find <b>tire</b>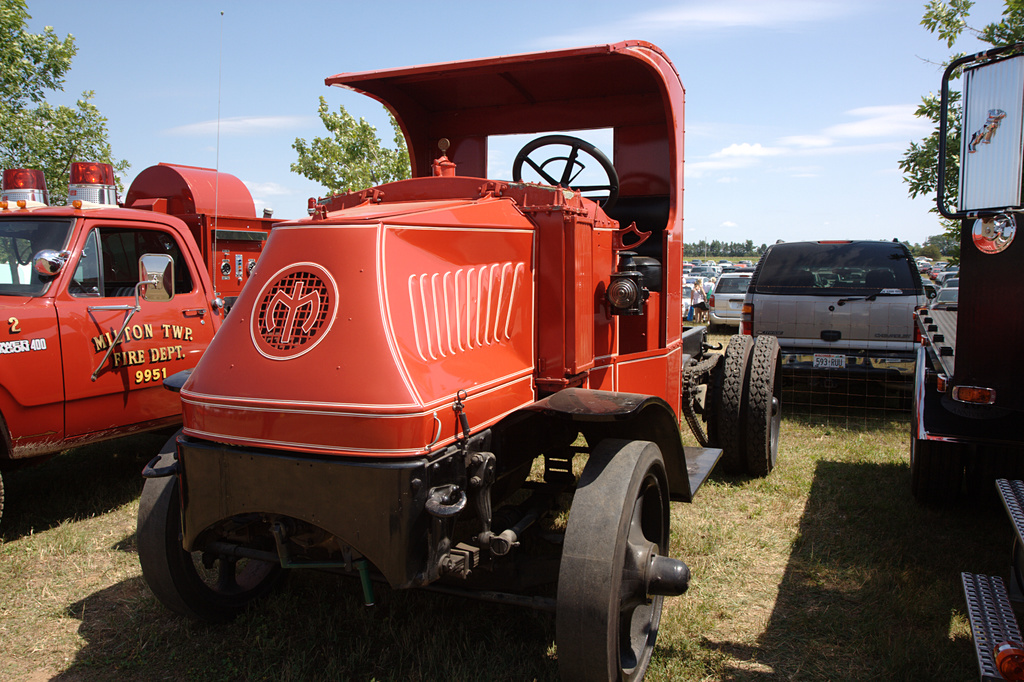
x1=962, y1=430, x2=997, y2=513
